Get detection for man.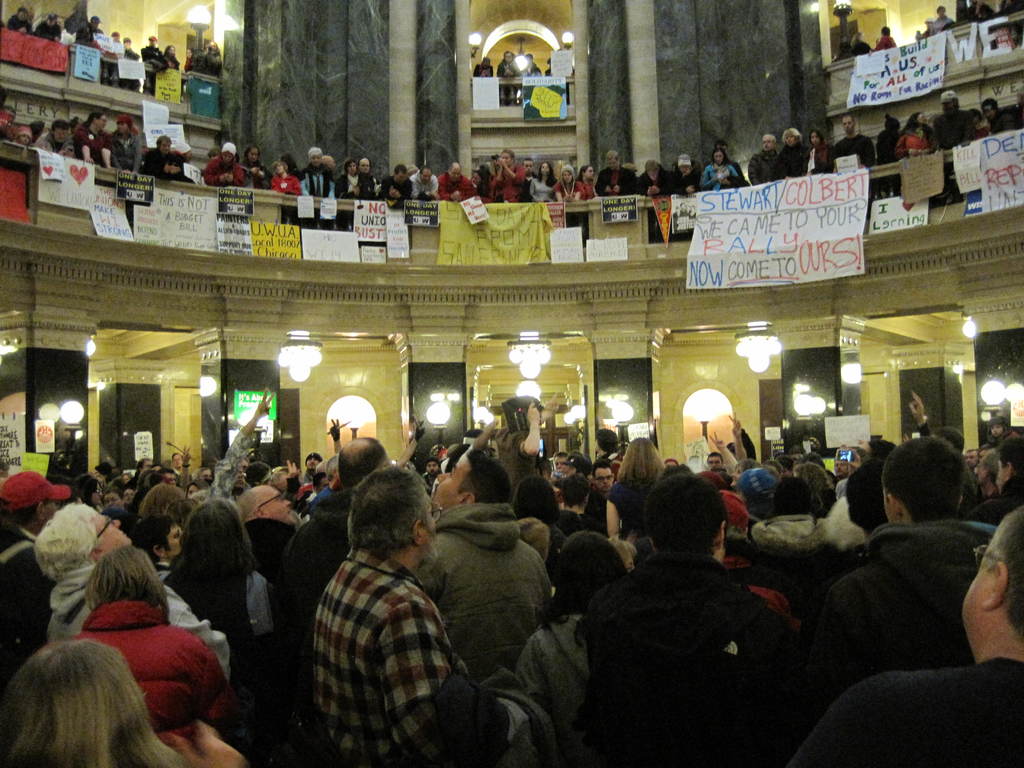
Detection: <box>269,457,474,764</box>.
